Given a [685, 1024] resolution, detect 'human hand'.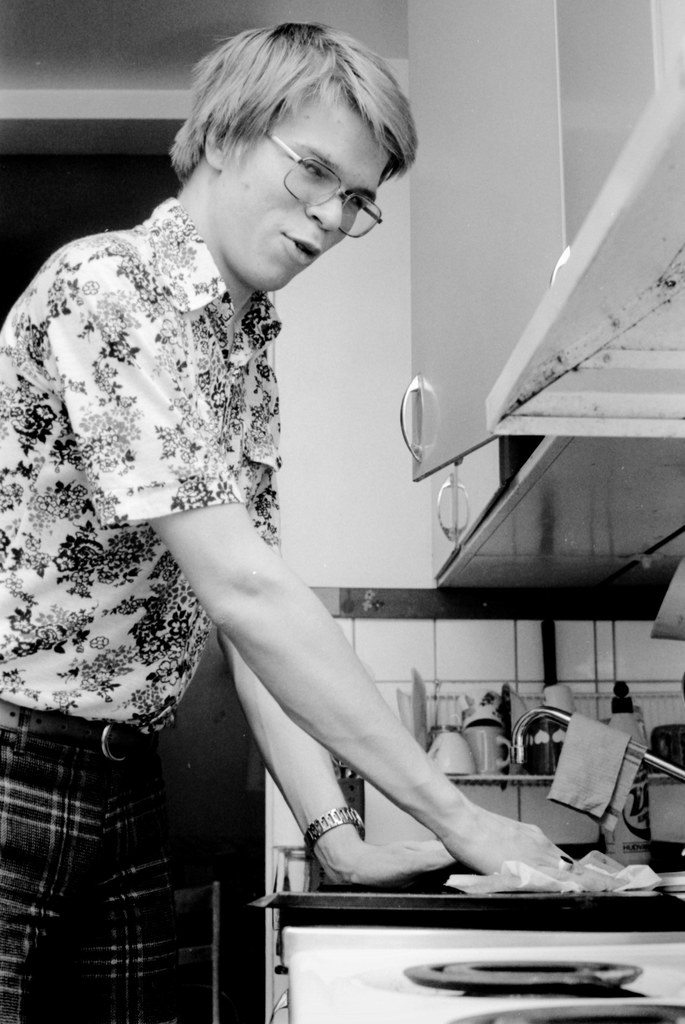
[329, 835, 453, 893].
